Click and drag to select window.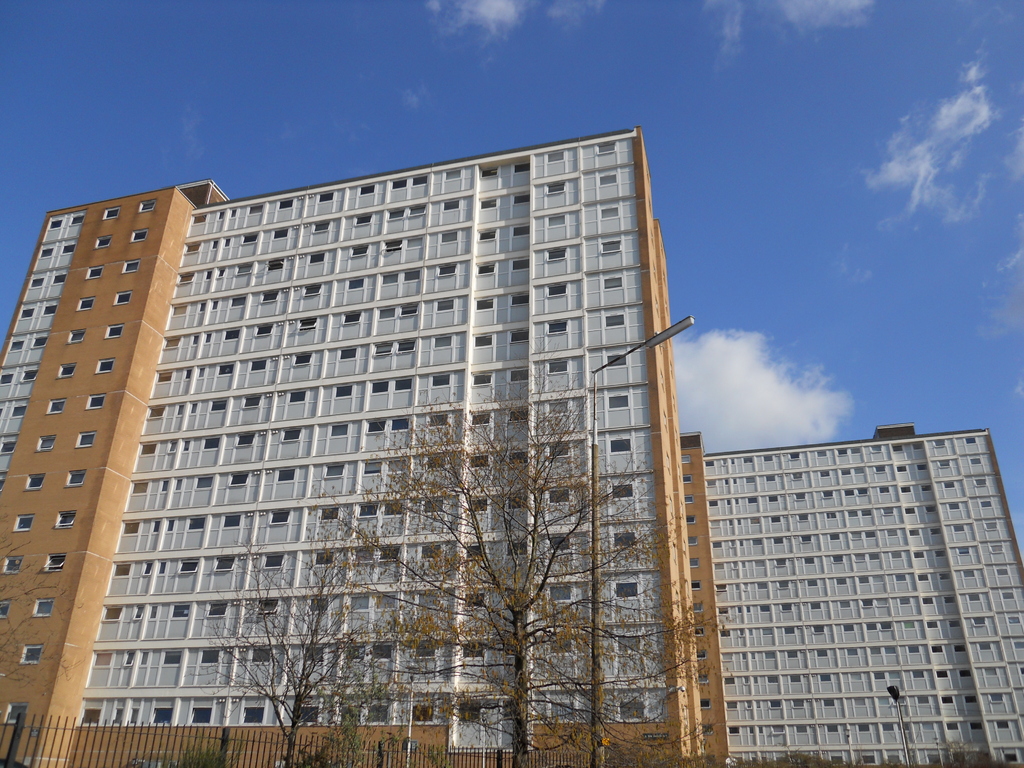
Selection: l=433, t=337, r=450, b=351.
